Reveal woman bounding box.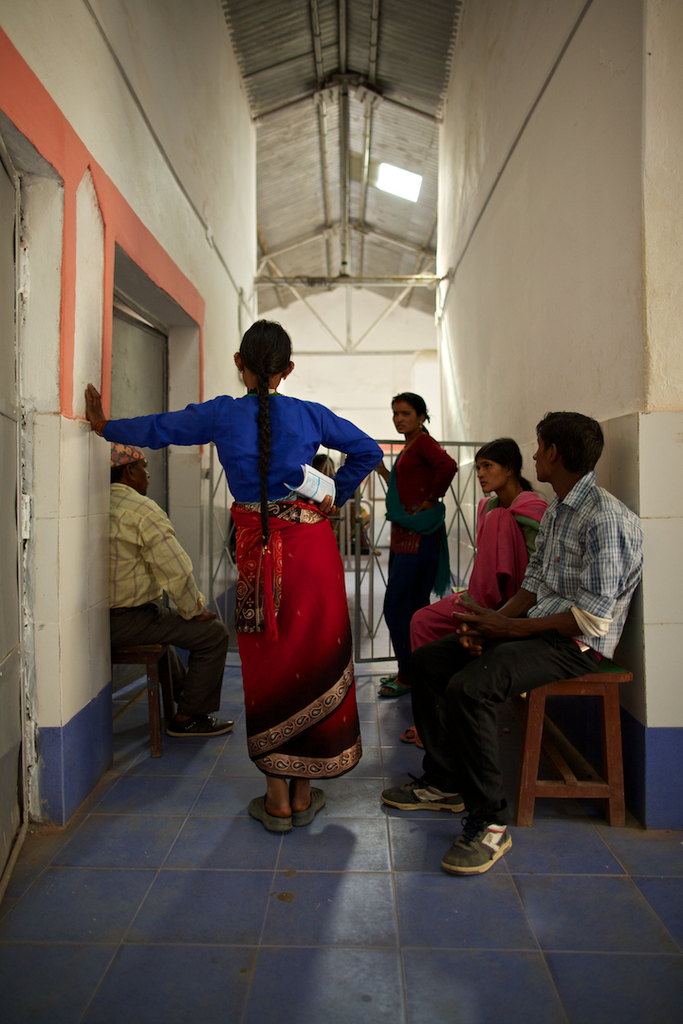
Revealed: (408, 435, 550, 662).
